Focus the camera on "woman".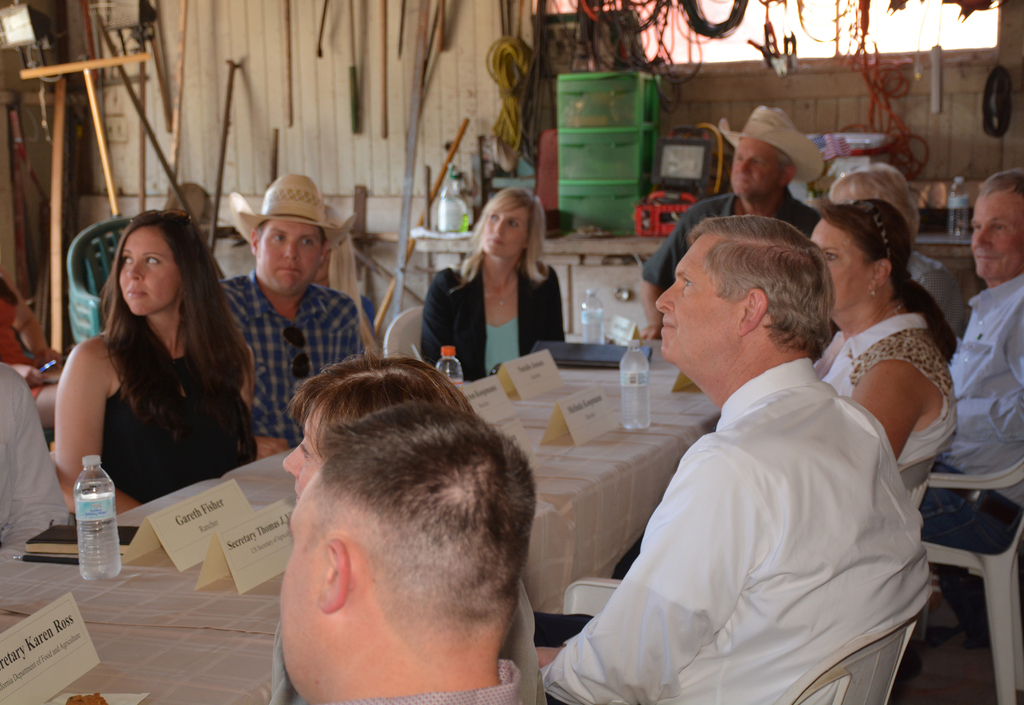
Focus region: pyautogui.locateOnScreen(38, 199, 261, 539).
